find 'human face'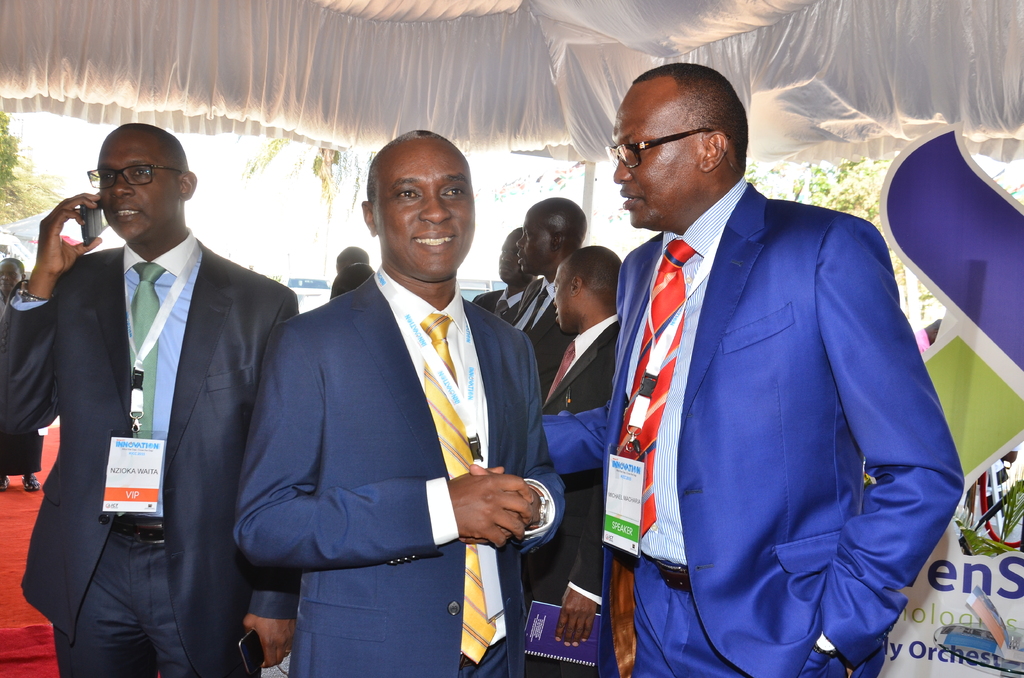
[left=94, top=129, right=174, bottom=238]
